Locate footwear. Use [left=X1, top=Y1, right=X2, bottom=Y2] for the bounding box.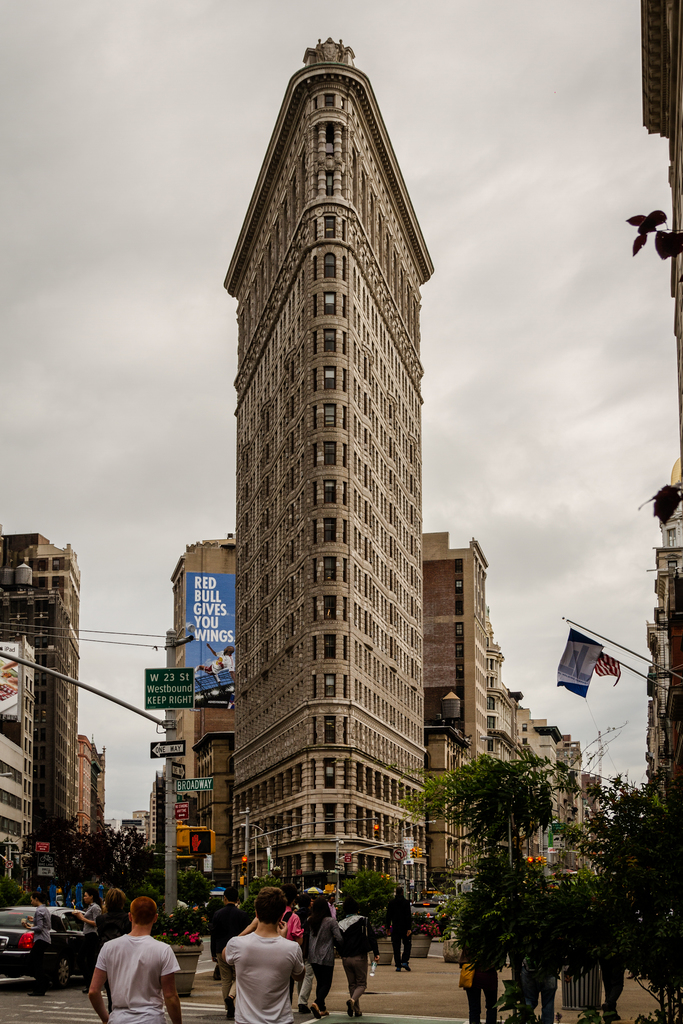
[left=318, top=1007, right=327, bottom=1016].
